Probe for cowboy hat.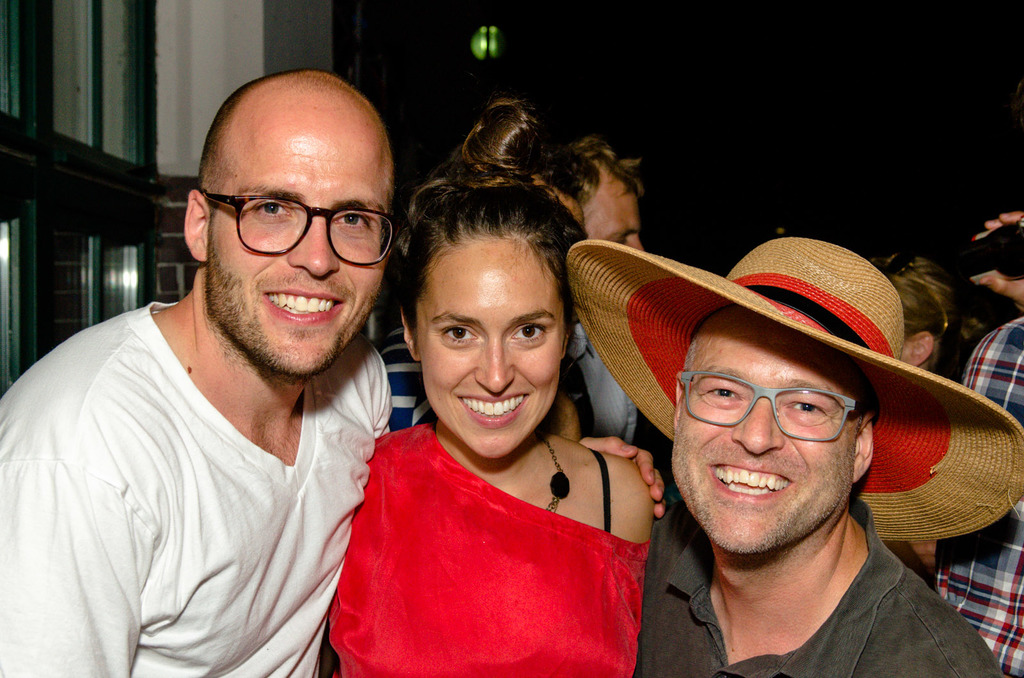
Probe result: [x1=577, y1=208, x2=988, y2=560].
